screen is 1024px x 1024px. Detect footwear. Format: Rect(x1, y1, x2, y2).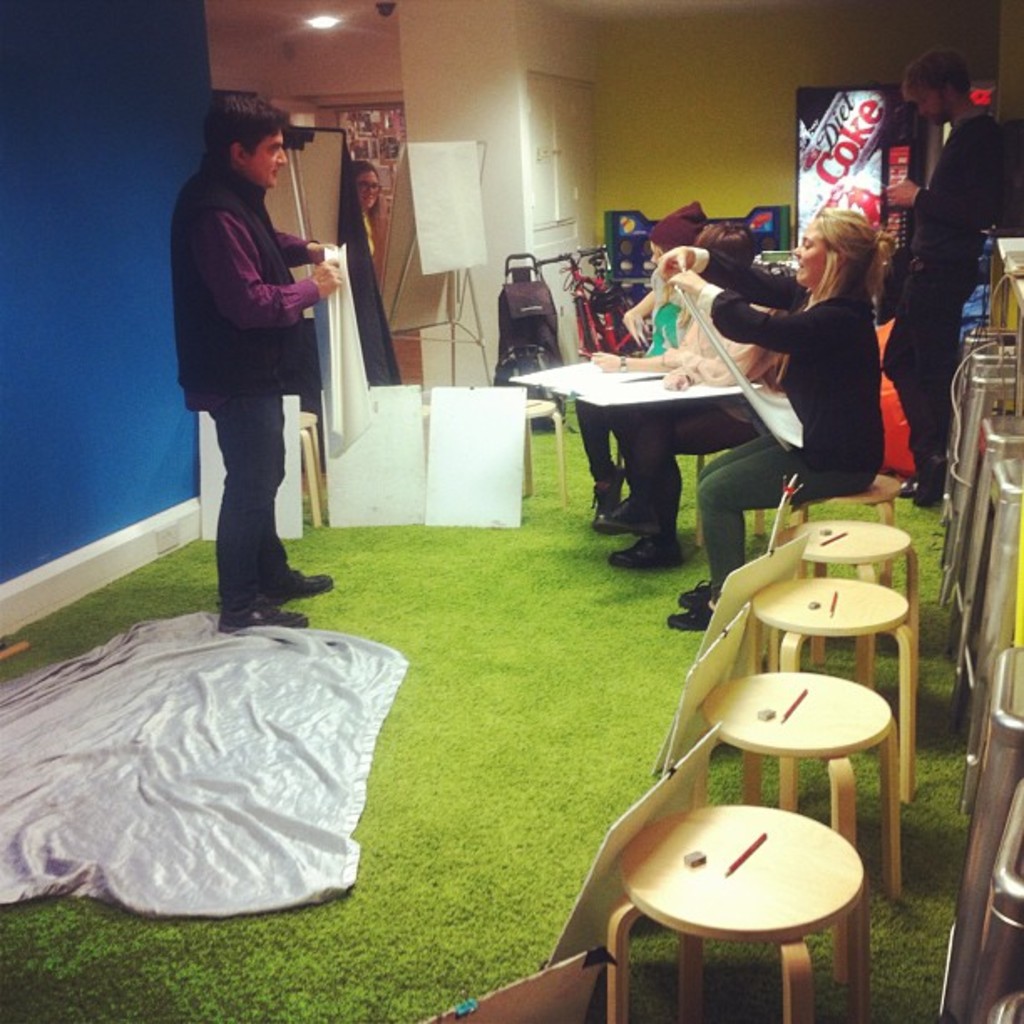
Rect(914, 450, 947, 505).
